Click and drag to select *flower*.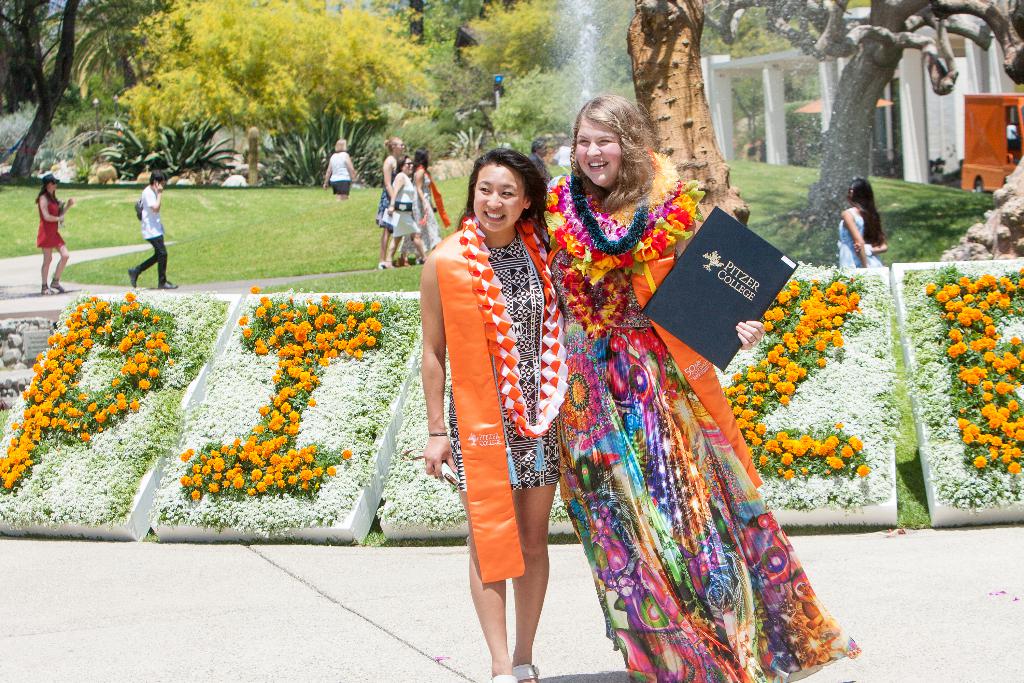
Selection: BBox(562, 356, 598, 434).
